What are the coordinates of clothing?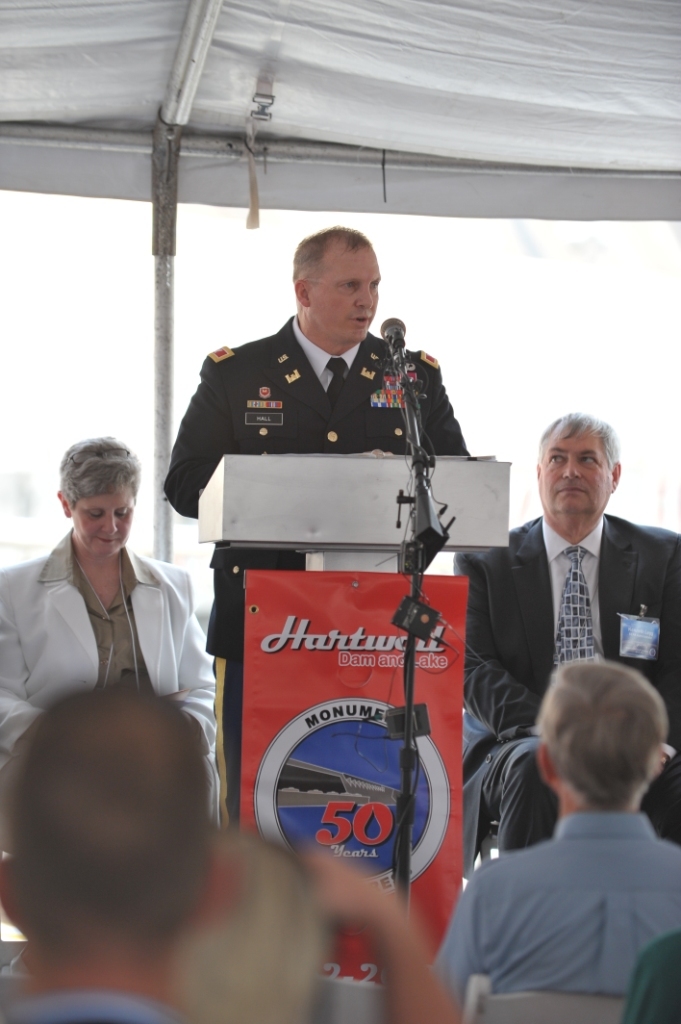
box=[453, 508, 680, 881].
